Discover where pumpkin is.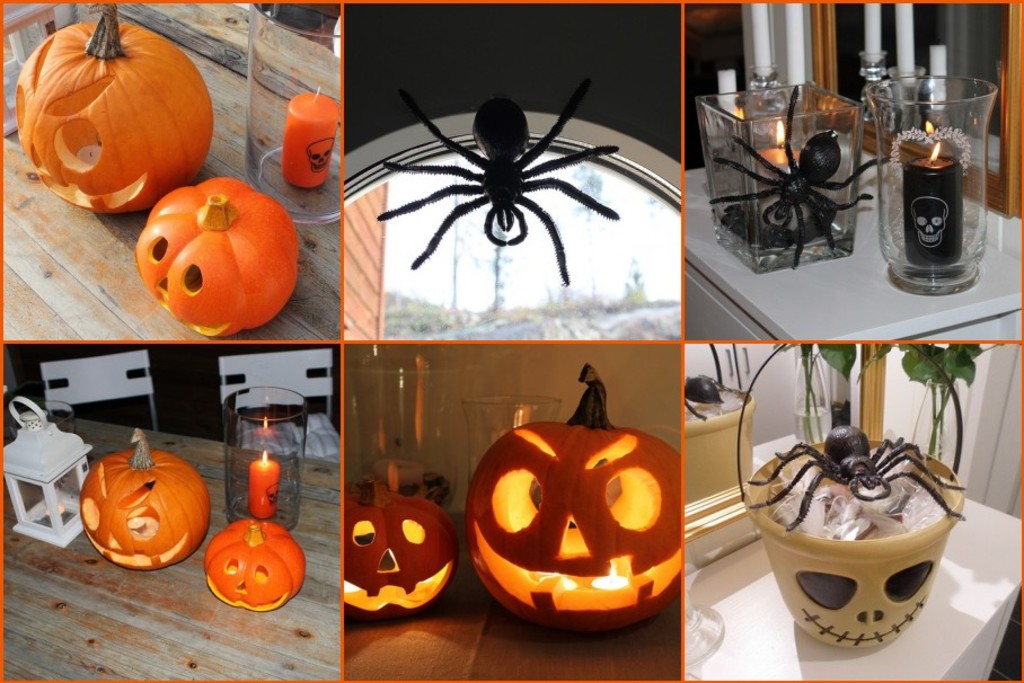
Discovered at <region>78, 426, 210, 568</region>.
